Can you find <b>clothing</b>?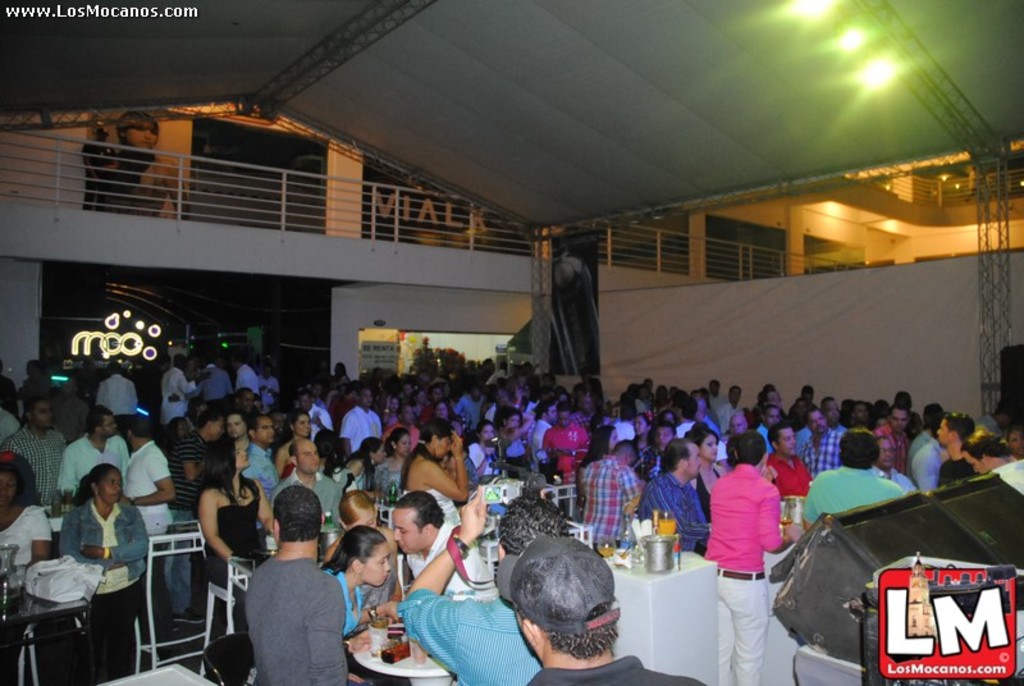
Yes, bounding box: box=[69, 488, 138, 595].
